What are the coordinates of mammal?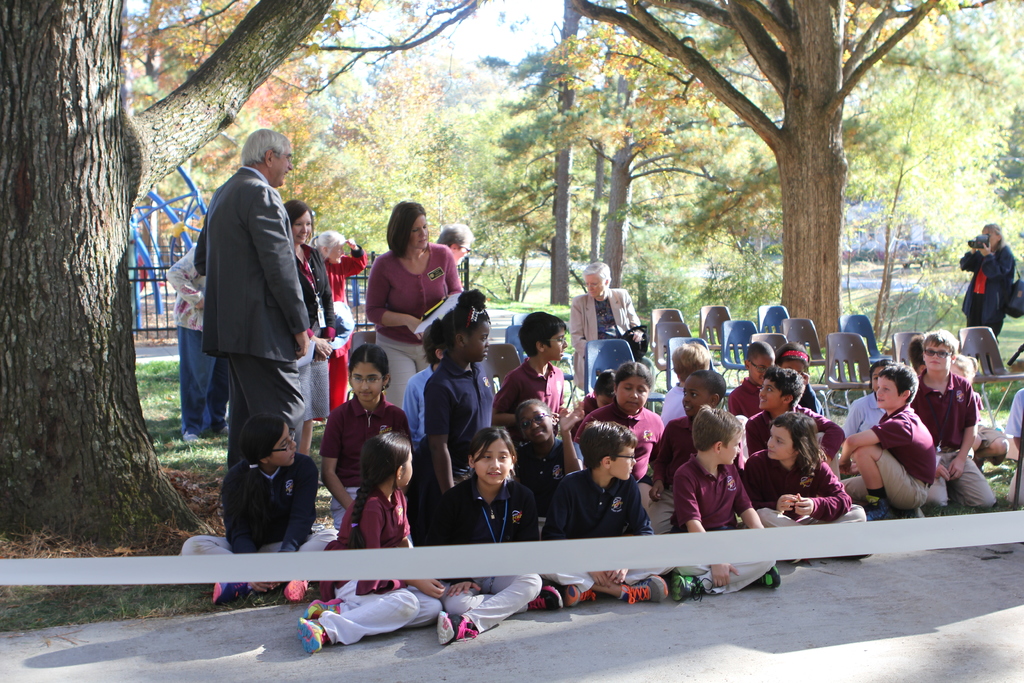
[x1=542, y1=418, x2=671, y2=605].
